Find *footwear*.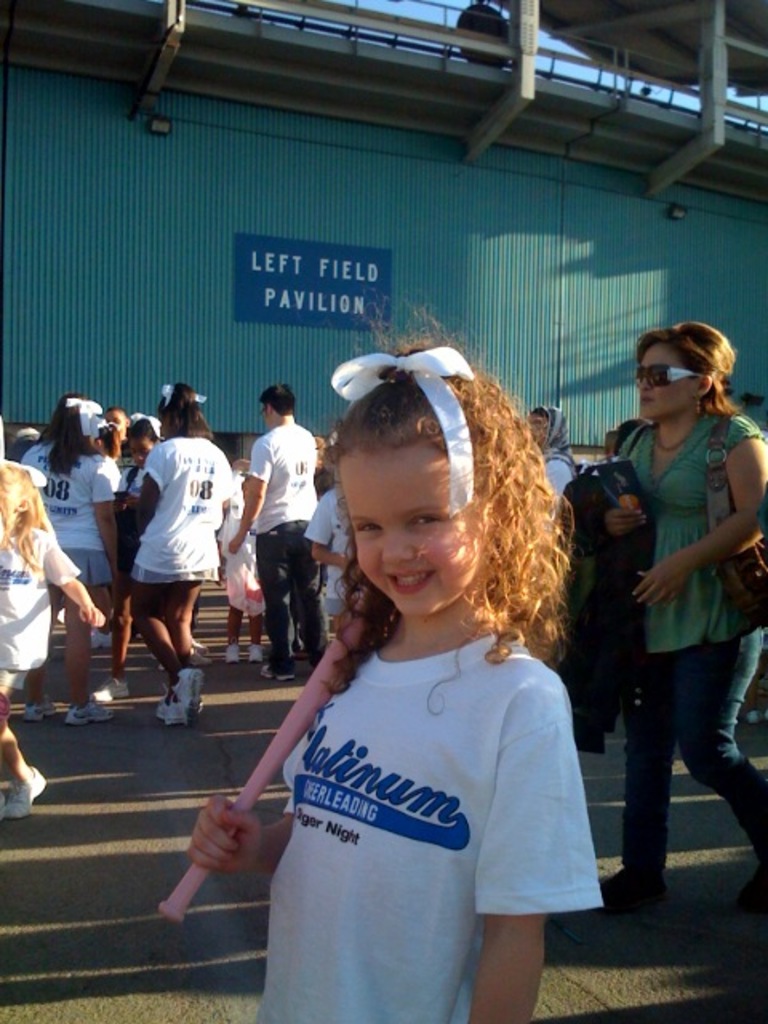
left=29, top=701, right=53, bottom=726.
